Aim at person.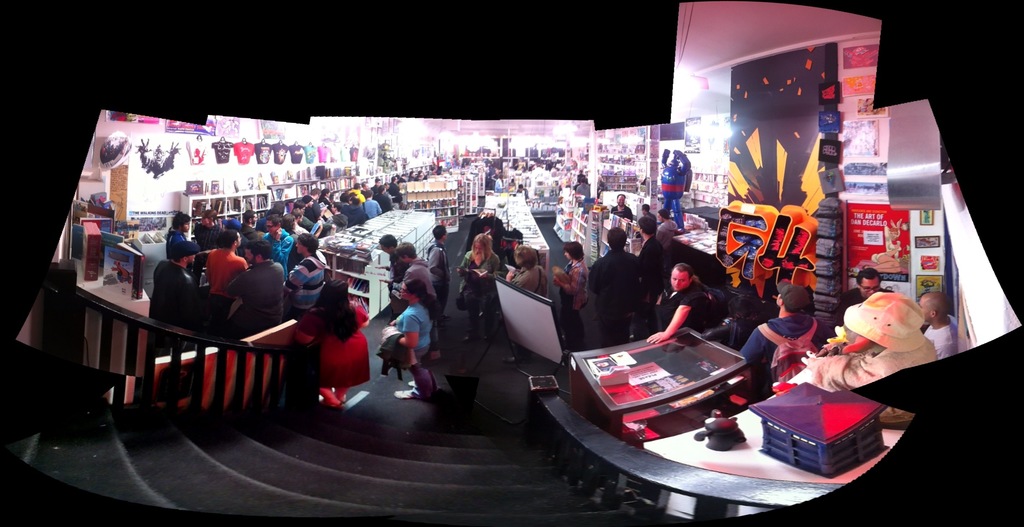
Aimed at (left=633, top=215, right=666, bottom=341).
